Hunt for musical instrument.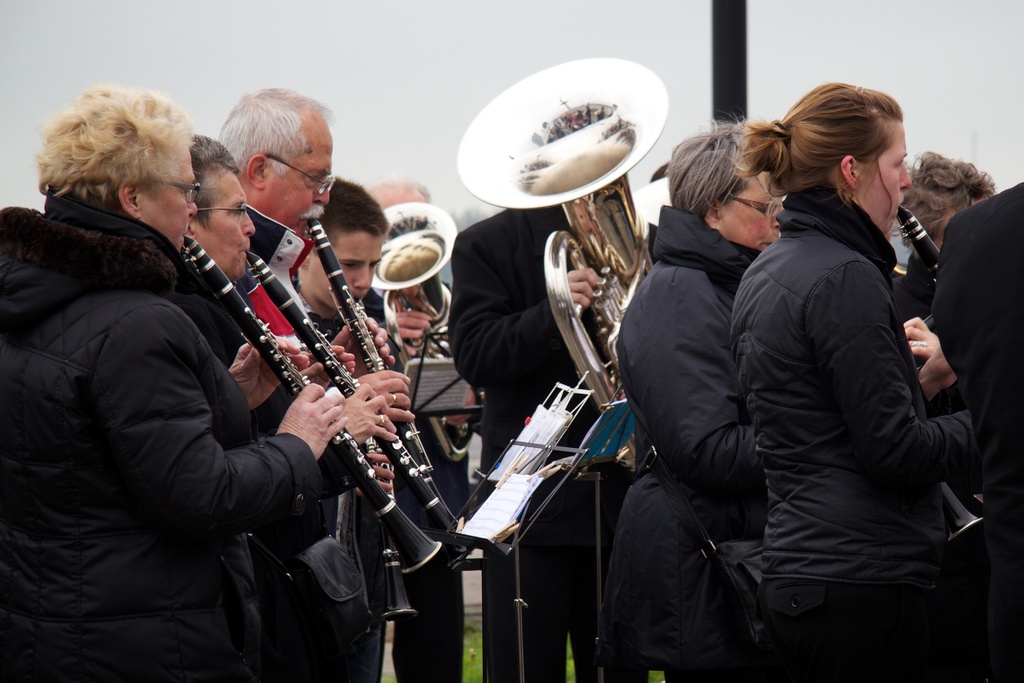
Hunted down at bbox=[899, 202, 955, 278].
